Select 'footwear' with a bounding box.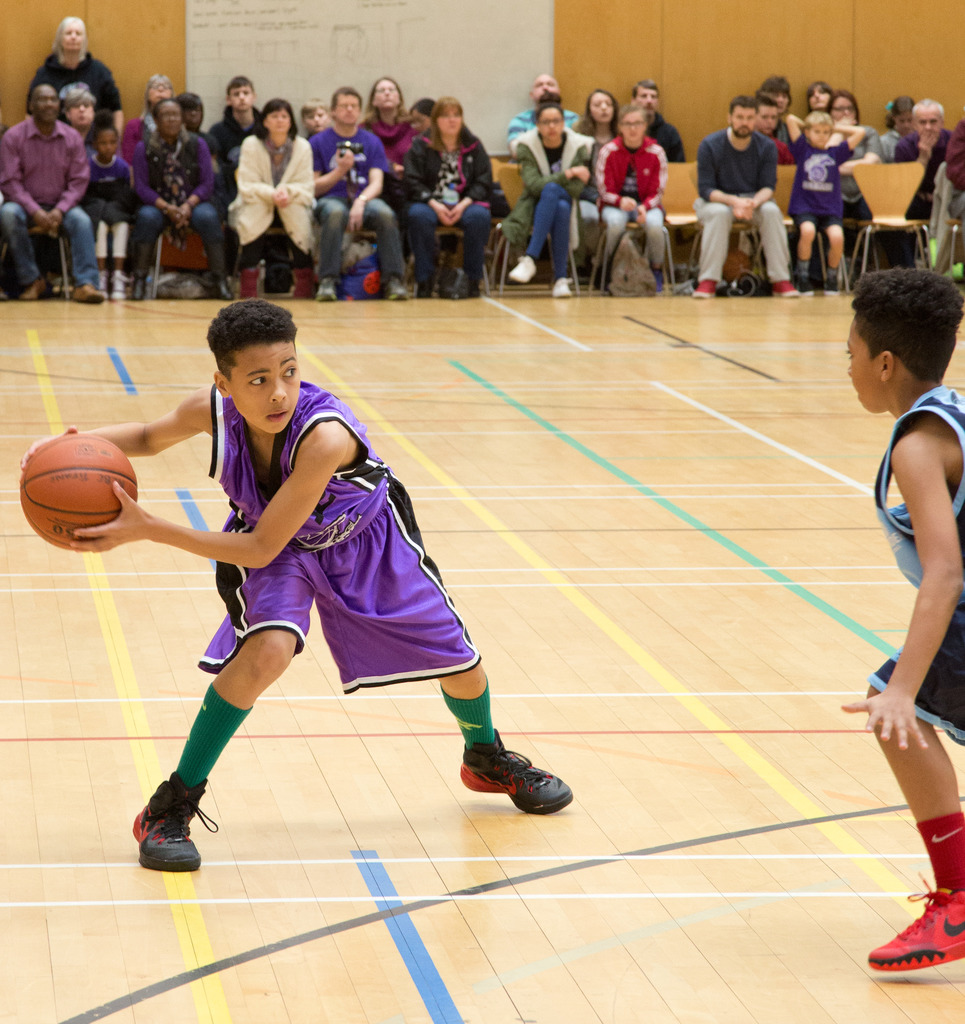
{"x1": 317, "y1": 273, "x2": 338, "y2": 301}.
